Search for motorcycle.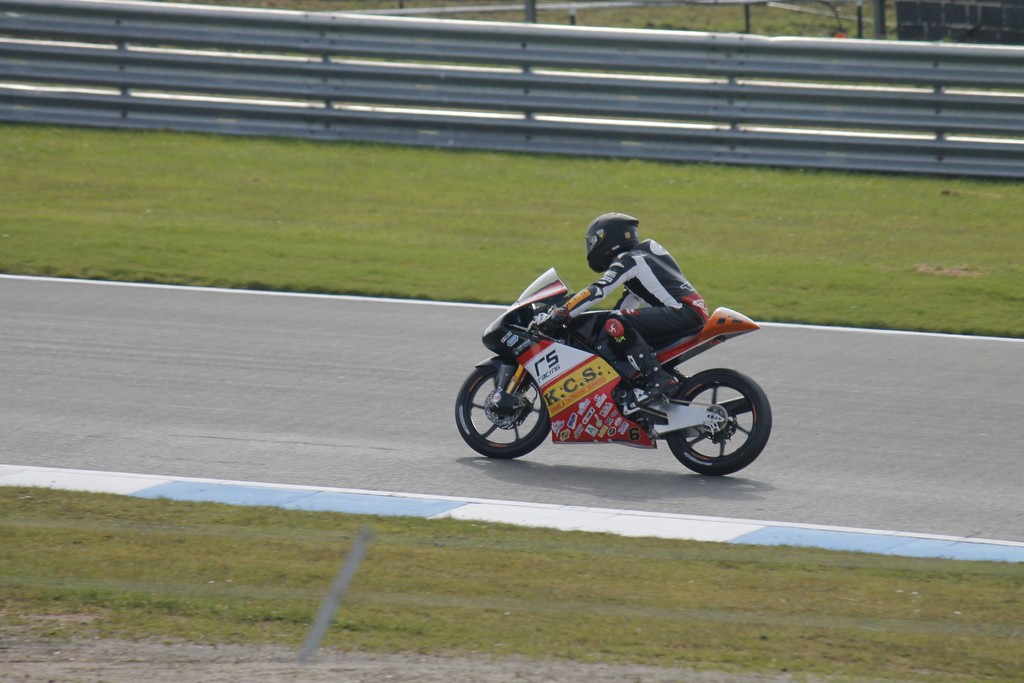
Found at box=[442, 267, 783, 476].
